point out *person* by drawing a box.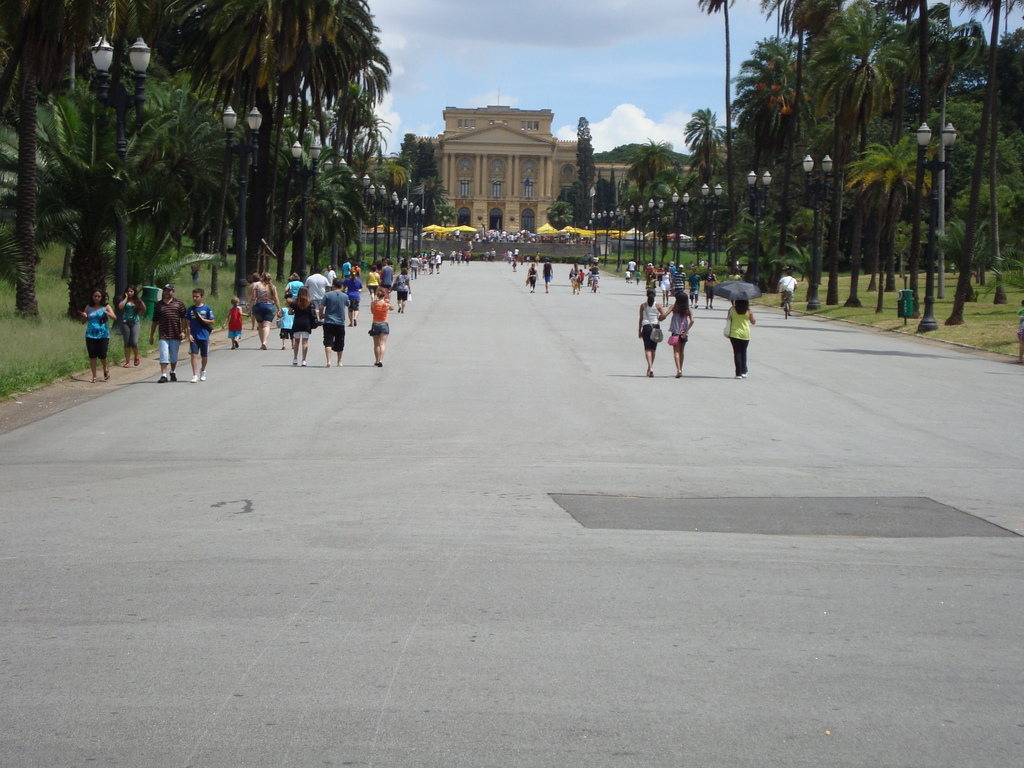
bbox=[777, 270, 798, 316].
